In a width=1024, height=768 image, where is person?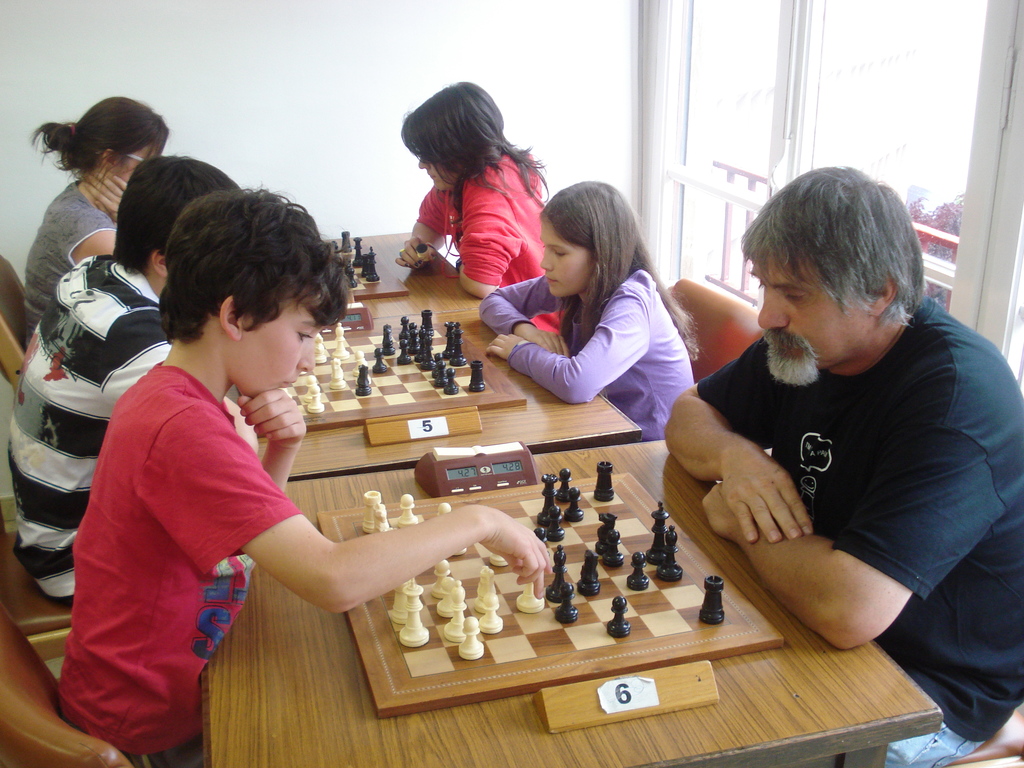
box(377, 86, 547, 306).
